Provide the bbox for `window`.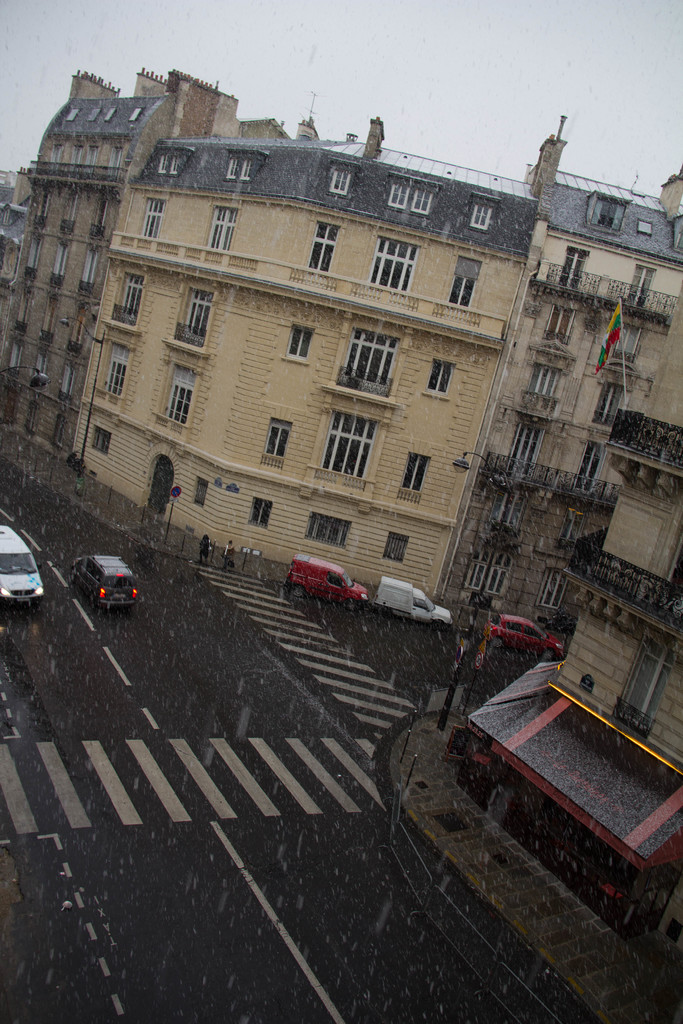
(288,326,317,364).
